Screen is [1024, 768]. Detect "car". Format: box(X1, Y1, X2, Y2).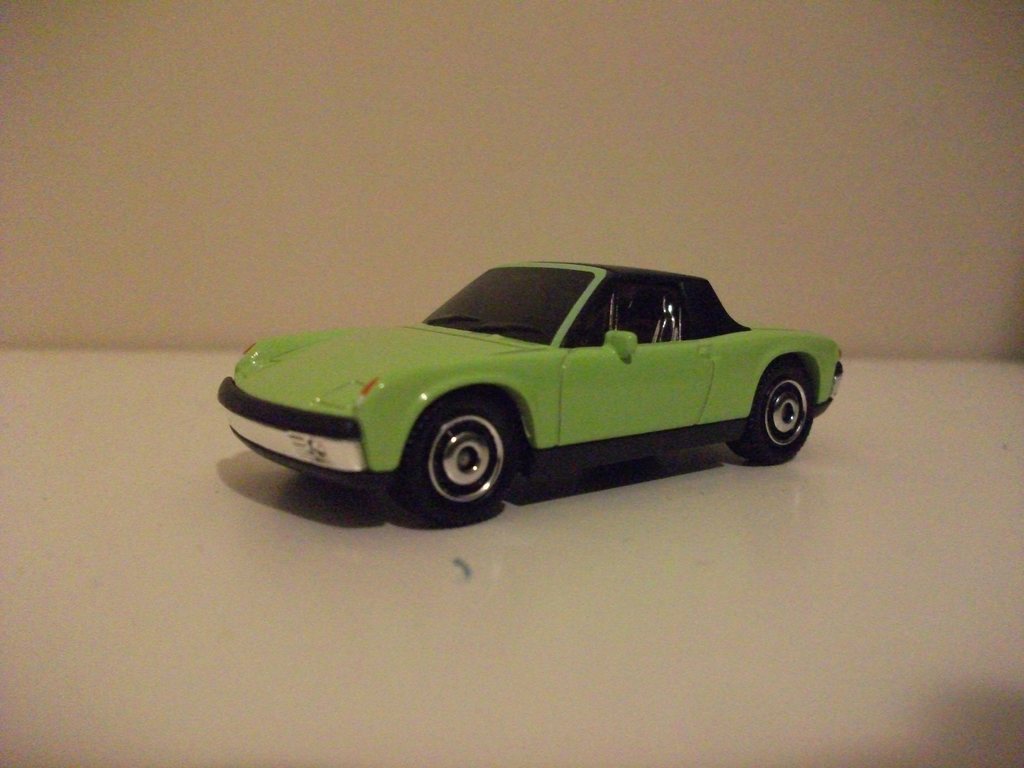
box(214, 261, 844, 528).
